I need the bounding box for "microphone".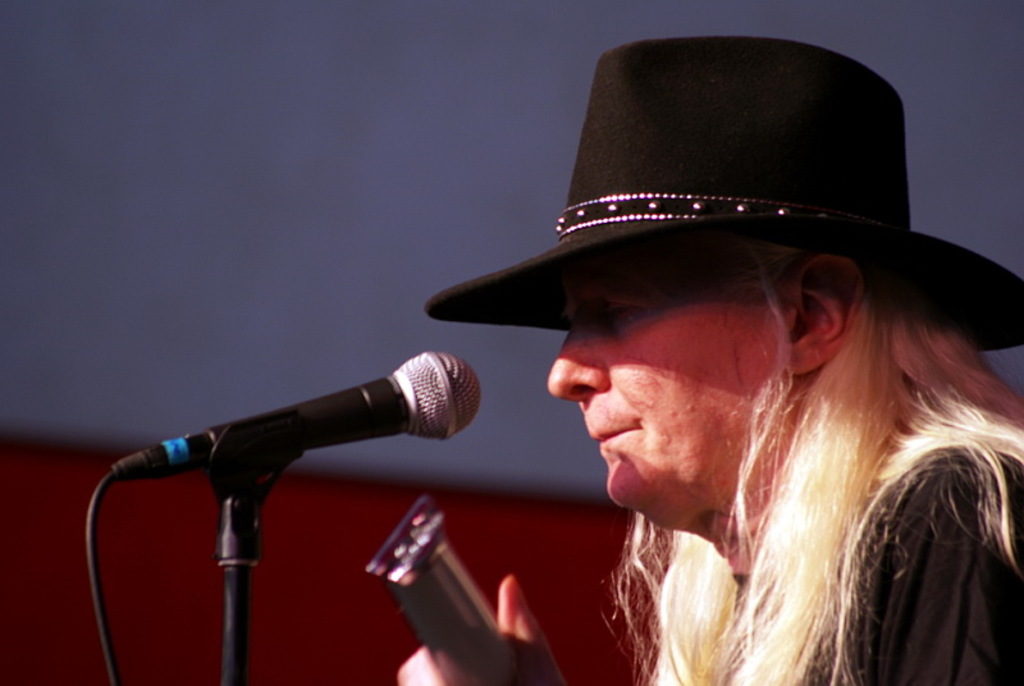
Here it is: {"left": 93, "top": 347, "right": 484, "bottom": 493}.
